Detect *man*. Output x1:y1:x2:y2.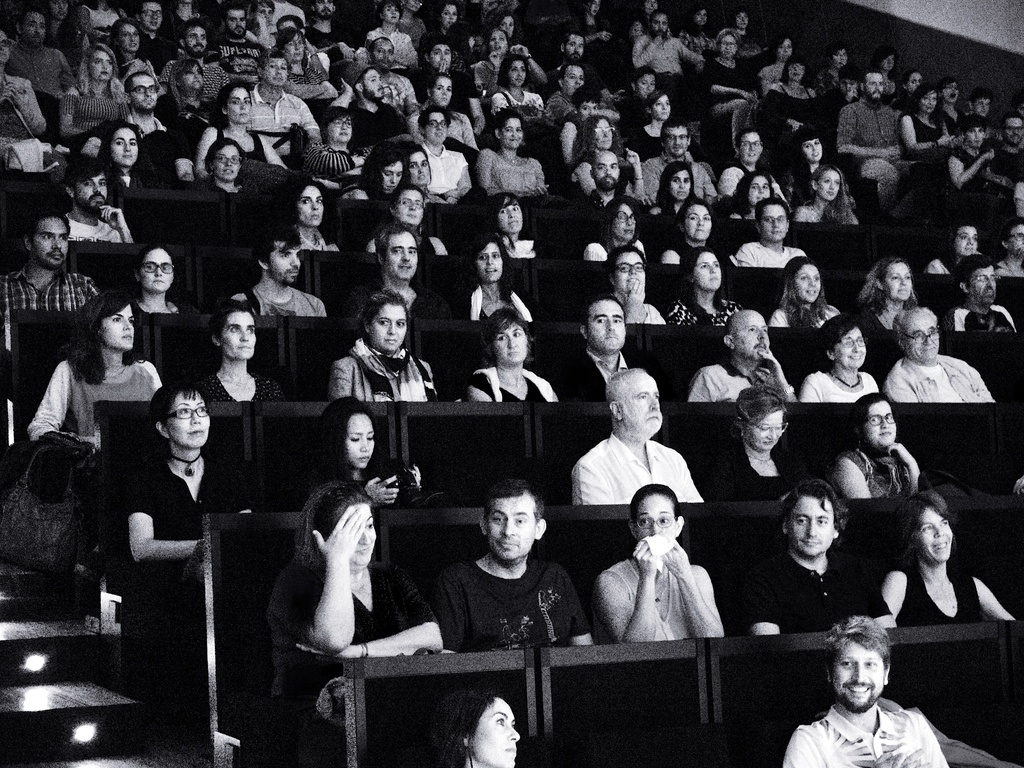
791:633:939:767.
